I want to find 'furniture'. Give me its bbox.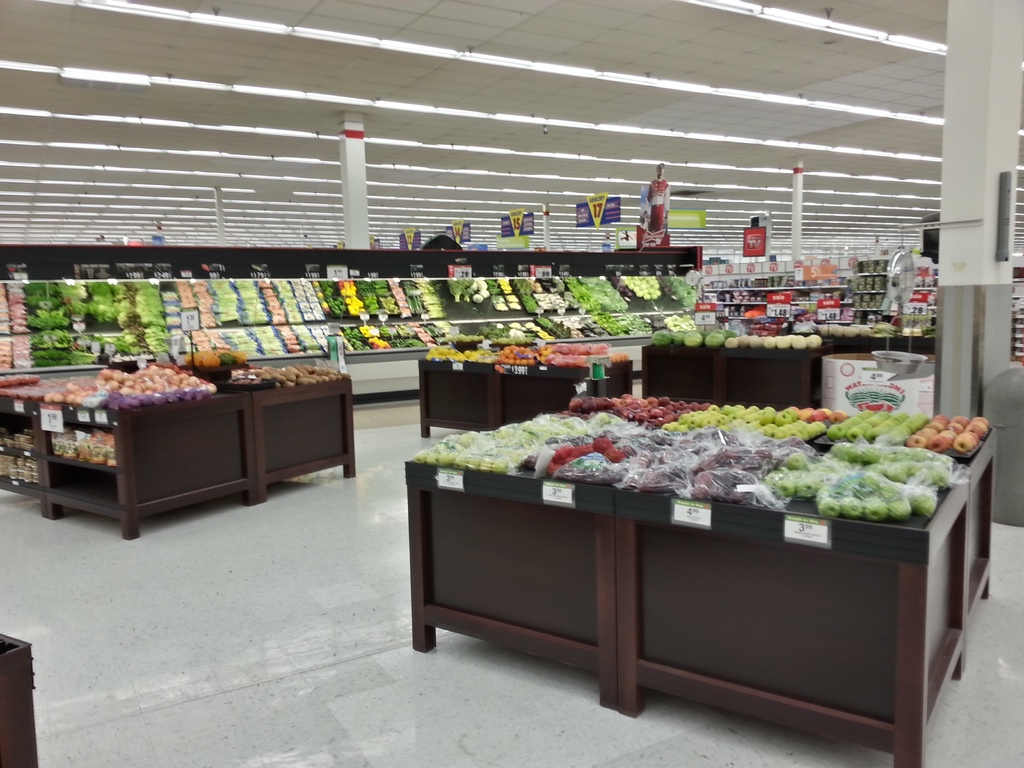
643,338,822,409.
